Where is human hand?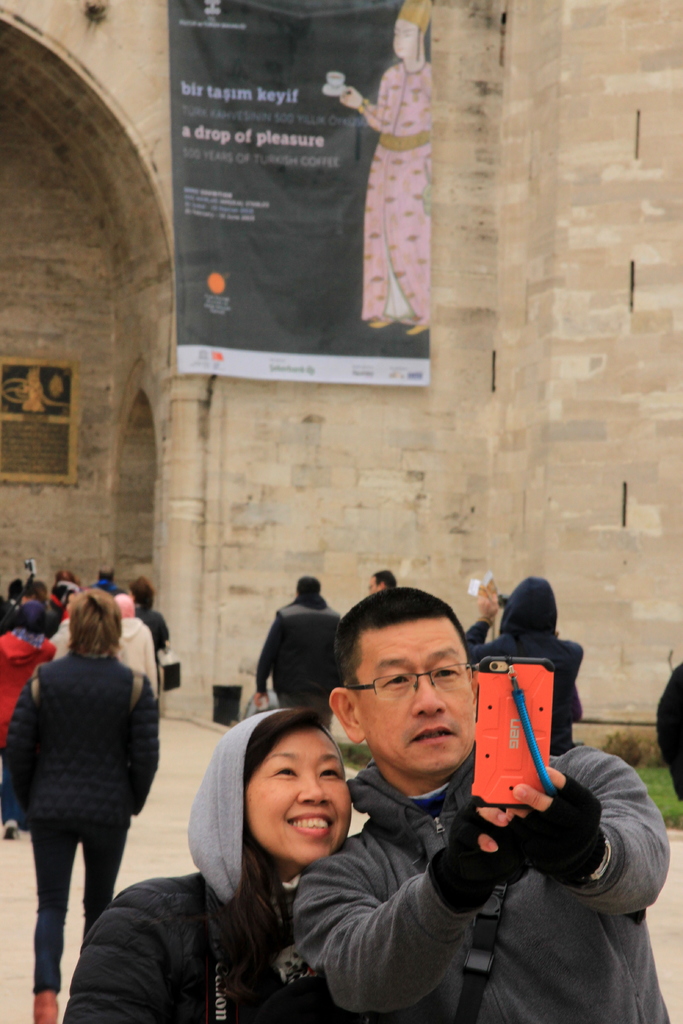
518, 783, 602, 868.
